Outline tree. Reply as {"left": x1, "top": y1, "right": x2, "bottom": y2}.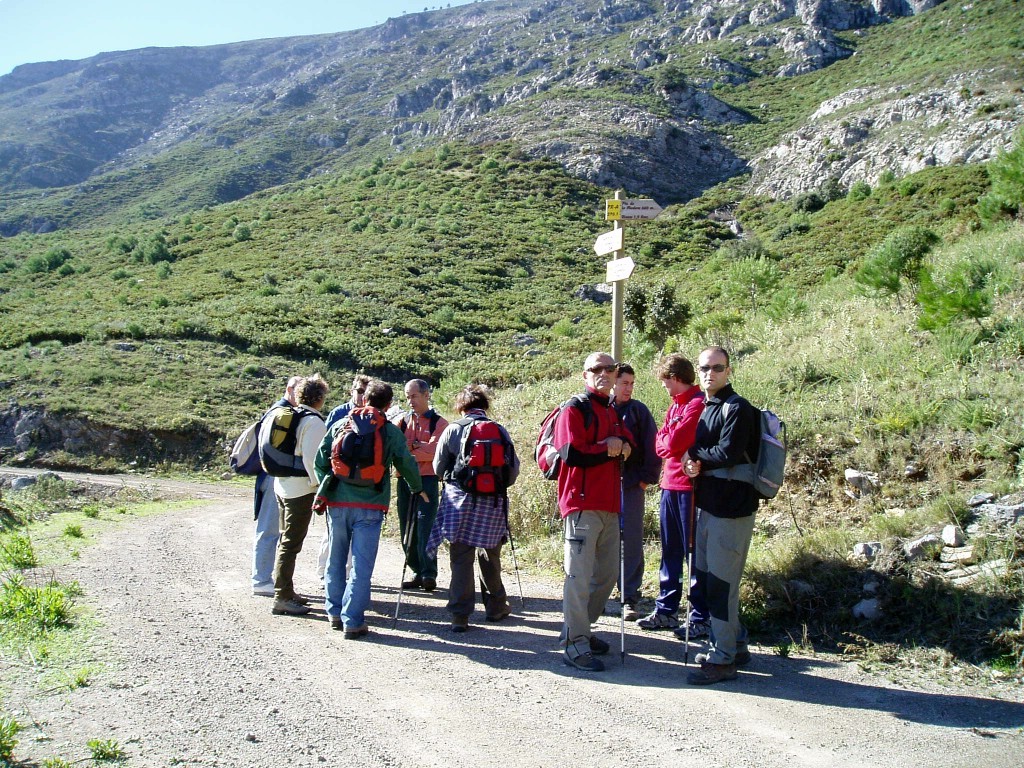
{"left": 152, "top": 257, "right": 177, "bottom": 282}.
